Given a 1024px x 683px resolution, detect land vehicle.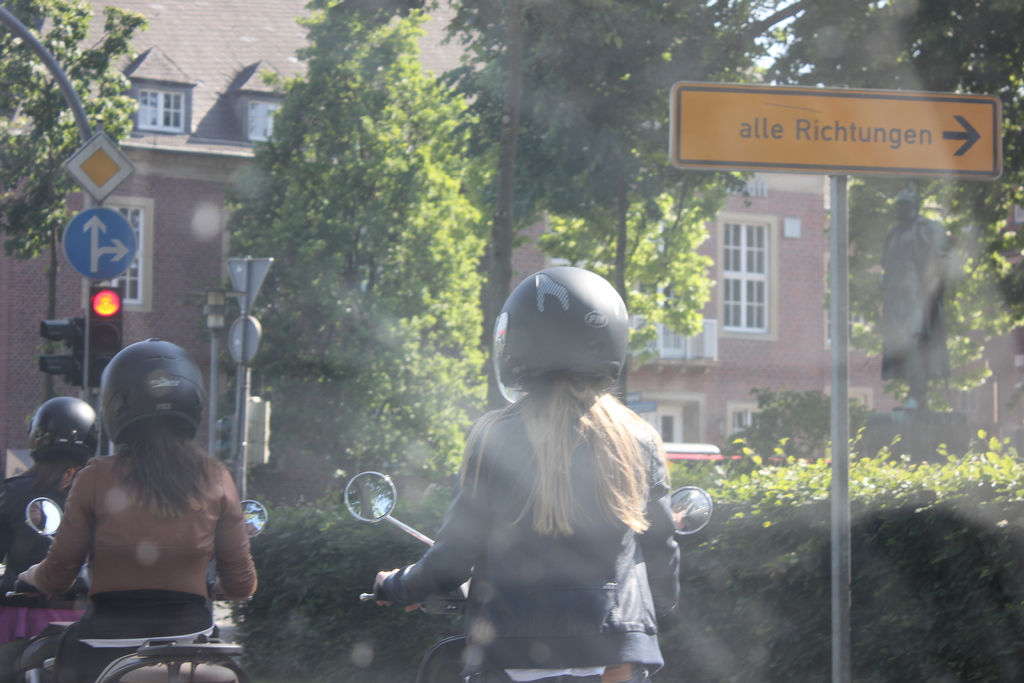
box=[0, 500, 264, 682].
